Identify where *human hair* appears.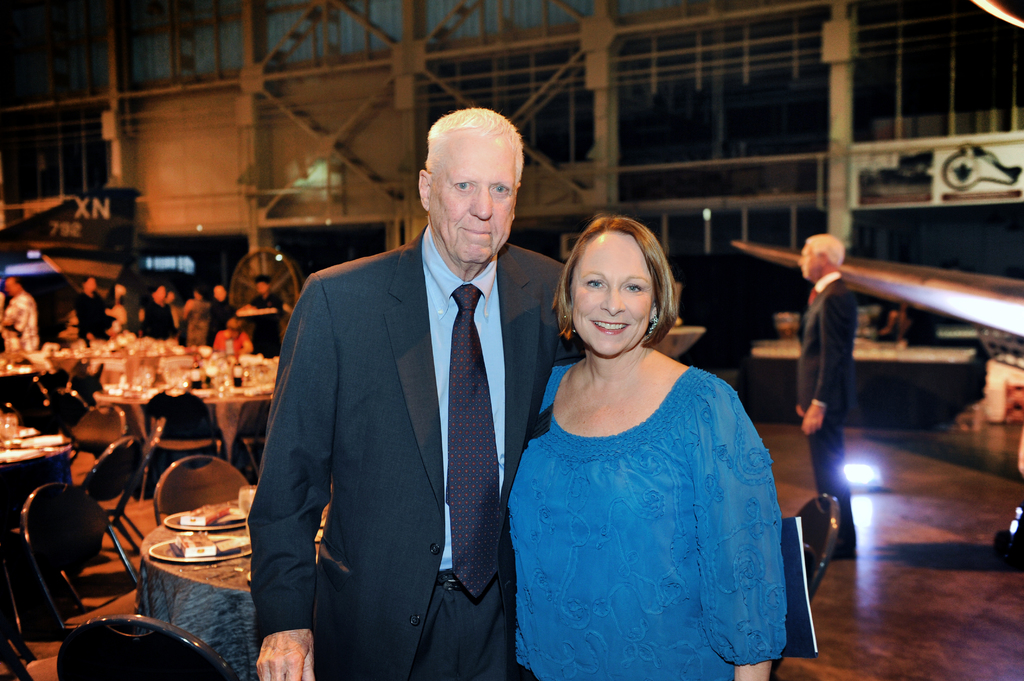
Appears at box(804, 234, 845, 266).
